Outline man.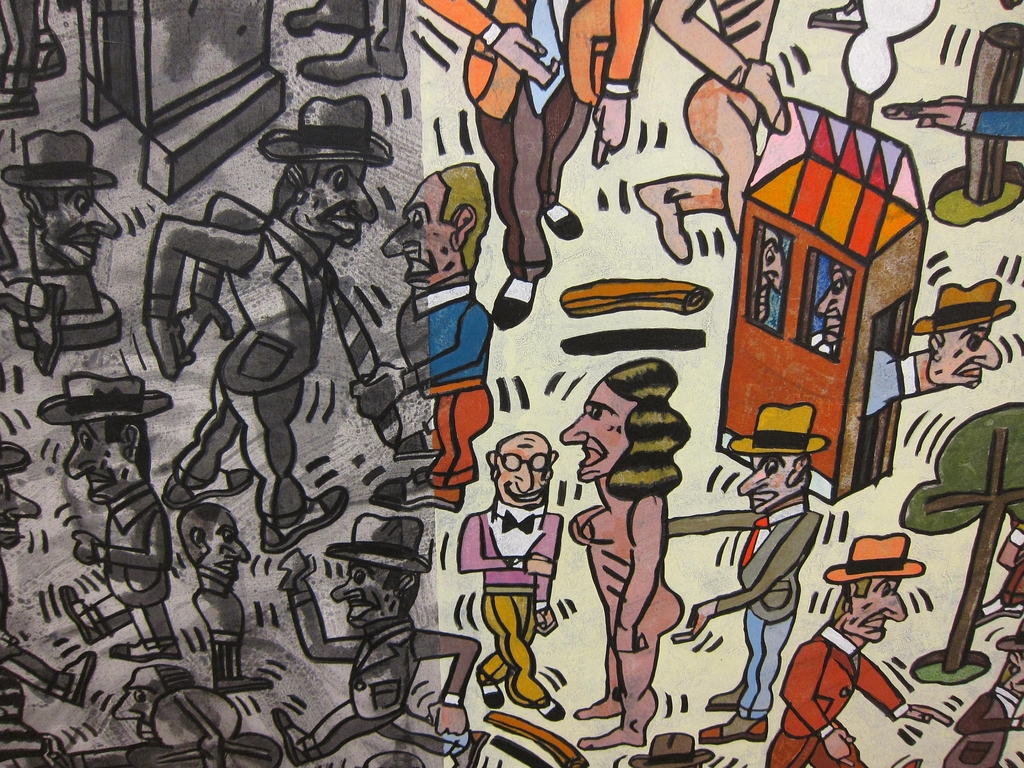
Outline: <box>49,664,198,764</box>.
